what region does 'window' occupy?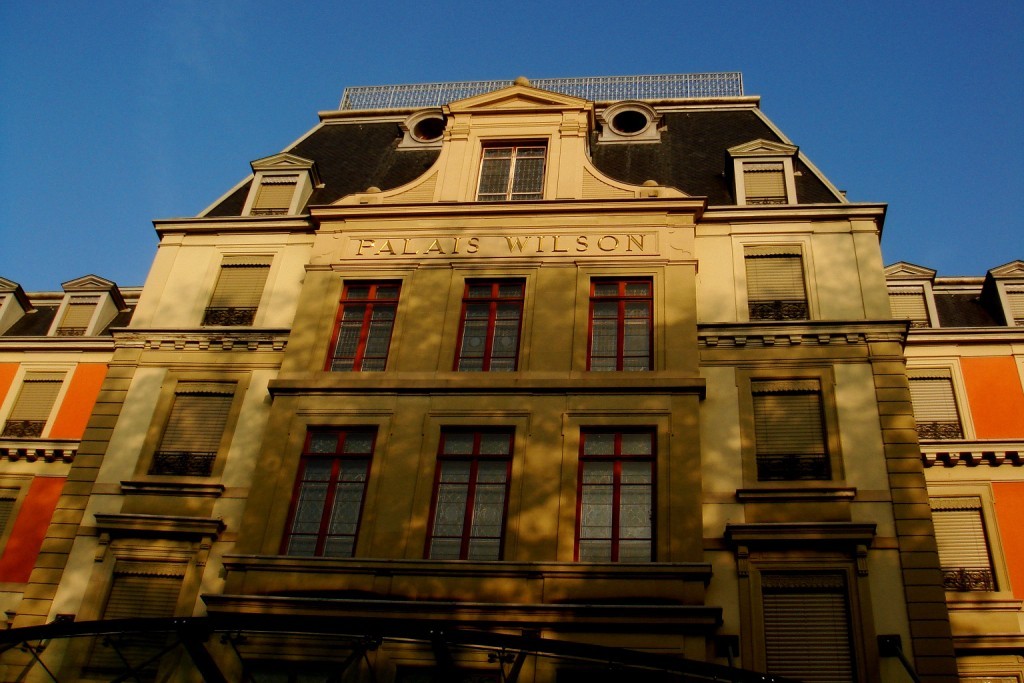
box=[422, 427, 515, 558].
